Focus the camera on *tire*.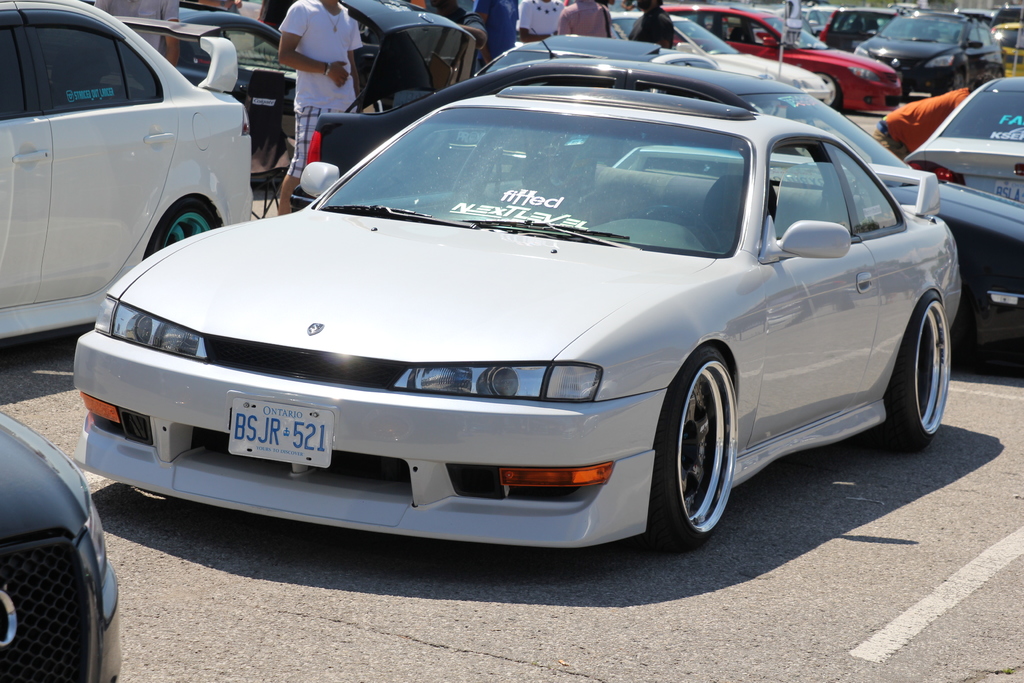
Focus region: pyautogui.locateOnScreen(813, 74, 841, 112).
